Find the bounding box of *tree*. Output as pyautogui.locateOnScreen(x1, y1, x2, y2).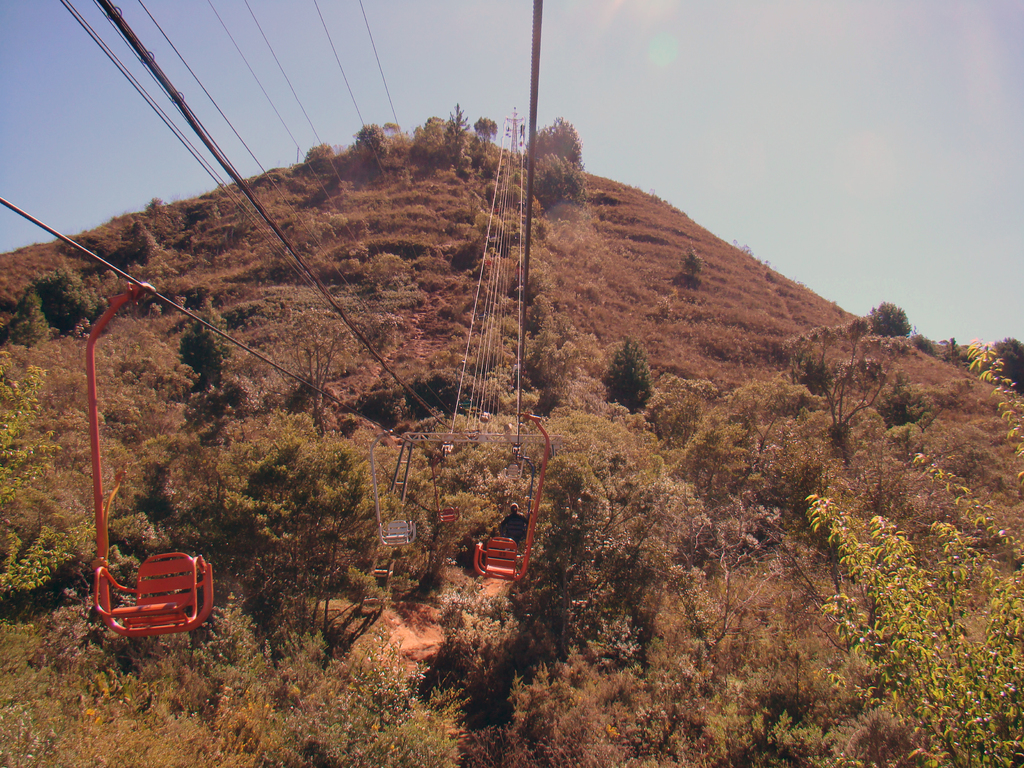
pyautogui.locateOnScreen(9, 270, 92, 348).
